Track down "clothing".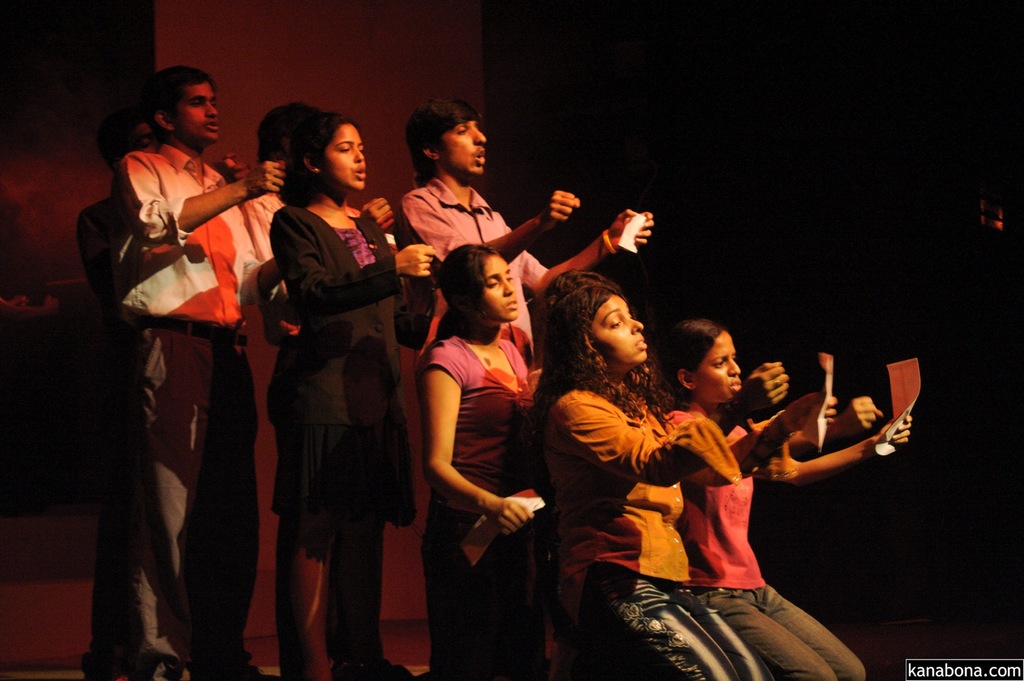
Tracked to 402/178/561/372.
